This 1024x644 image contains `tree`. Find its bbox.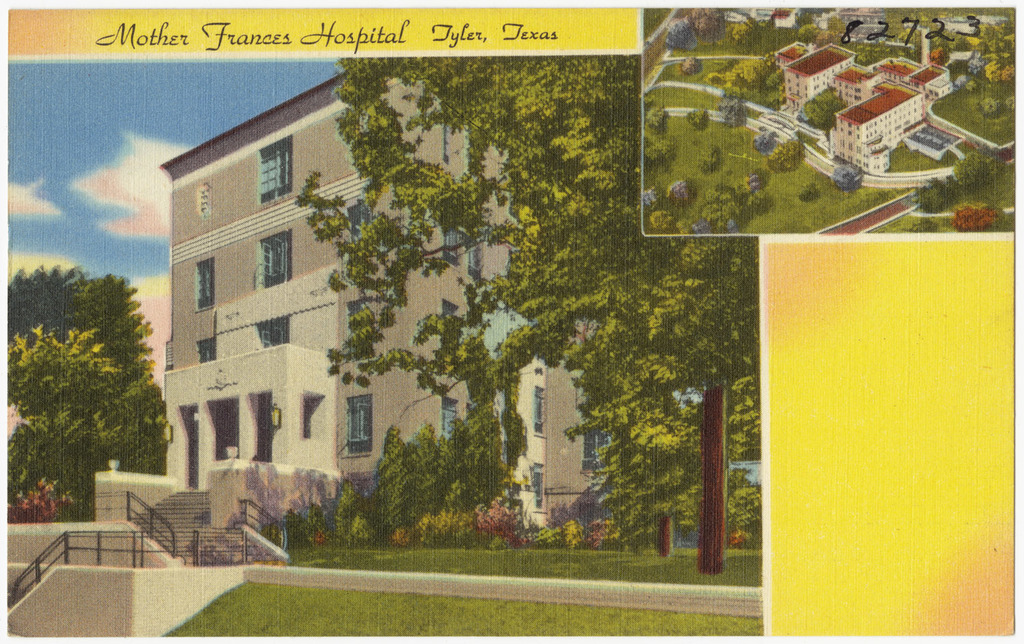
l=10, t=325, r=163, b=523.
